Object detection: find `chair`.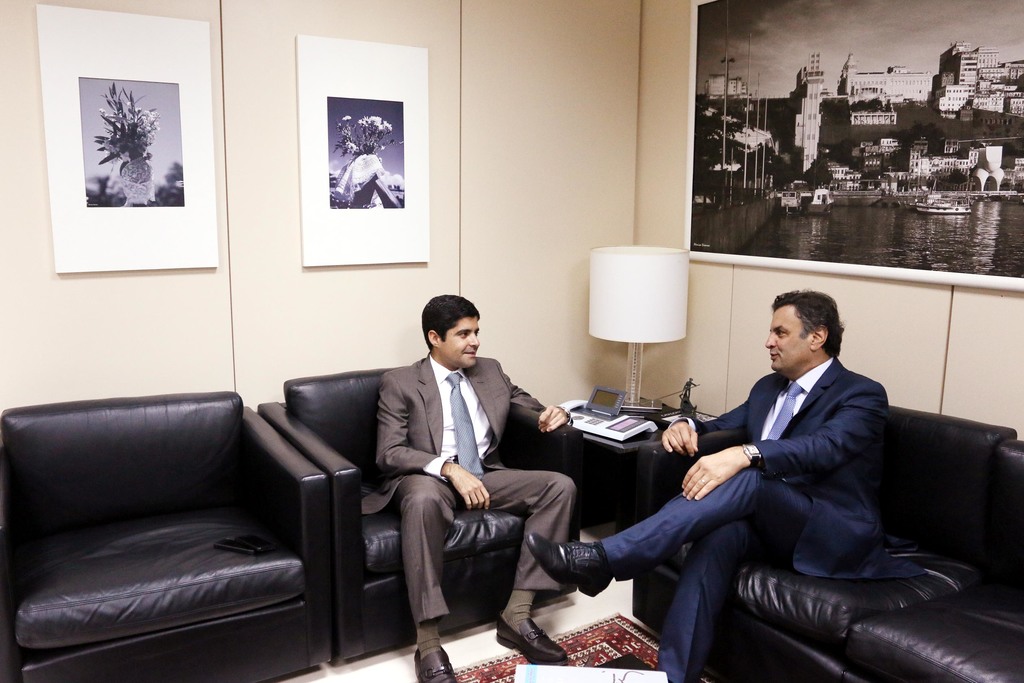
left=0, top=388, right=332, bottom=682.
